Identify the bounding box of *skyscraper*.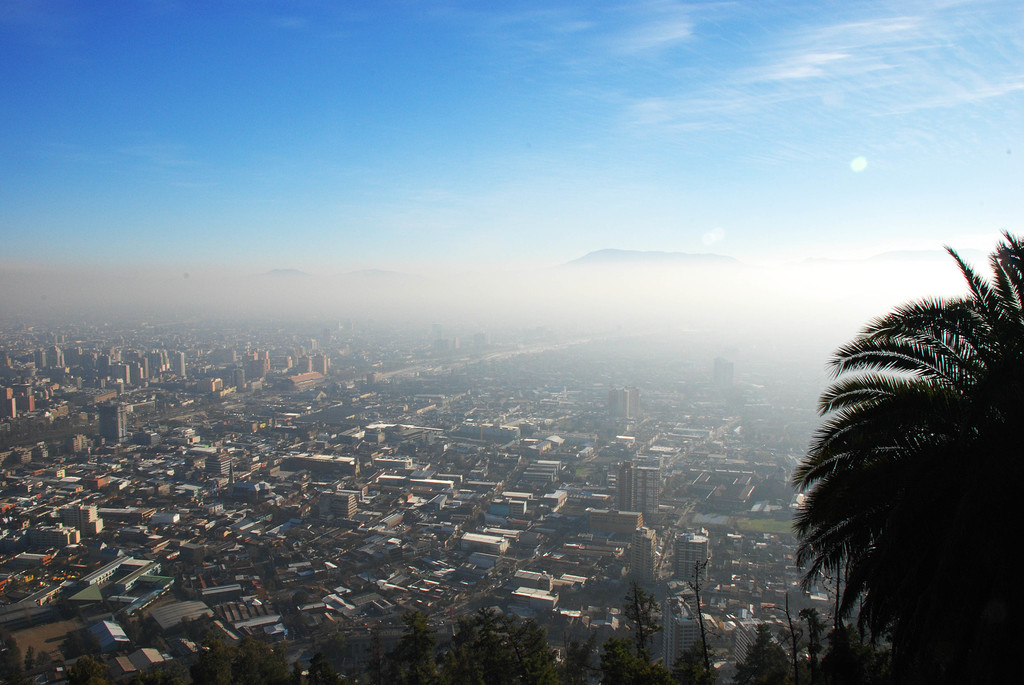
Rect(46, 341, 62, 370).
